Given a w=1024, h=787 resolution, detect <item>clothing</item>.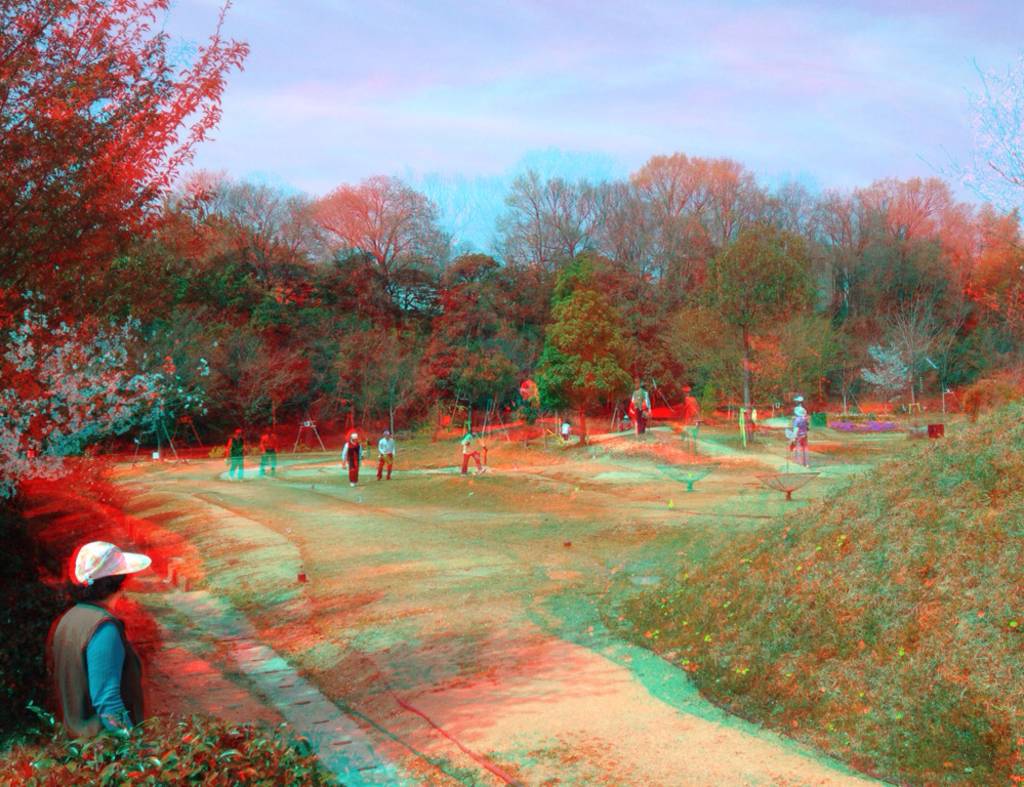
x1=259 y1=448 x2=279 y2=472.
